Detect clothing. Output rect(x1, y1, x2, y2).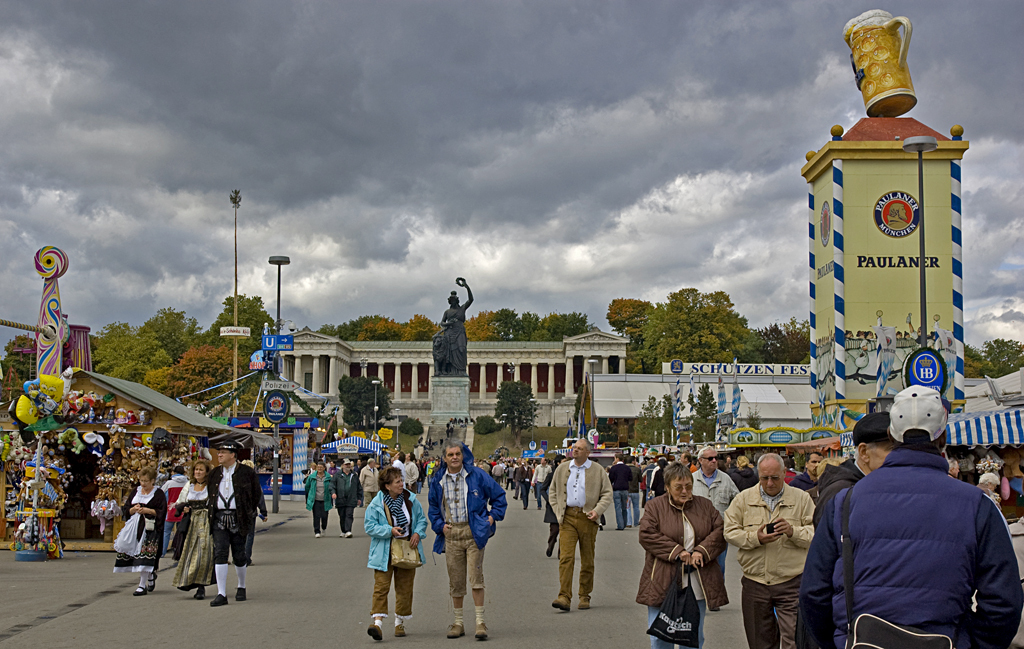
rect(205, 446, 265, 591).
